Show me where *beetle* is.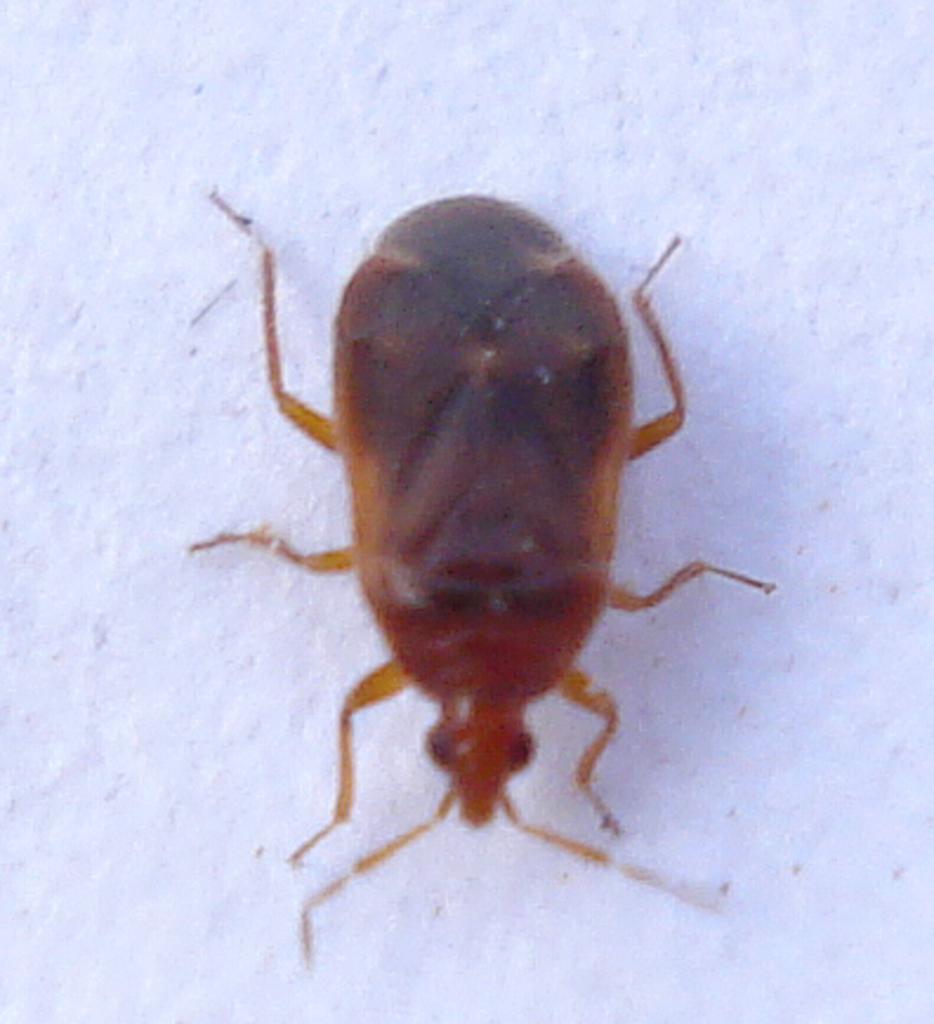
*beetle* is at (x1=160, y1=163, x2=790, y2=937).
